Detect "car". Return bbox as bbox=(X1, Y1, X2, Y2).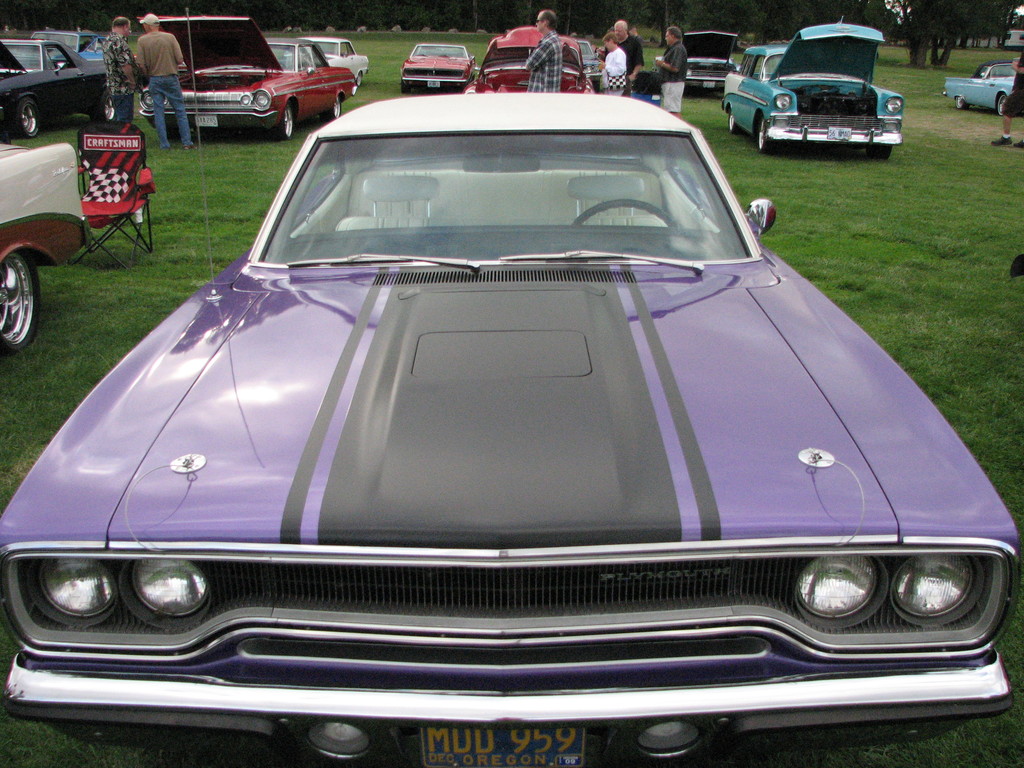
bbox=(32, 32, 108, 56).
